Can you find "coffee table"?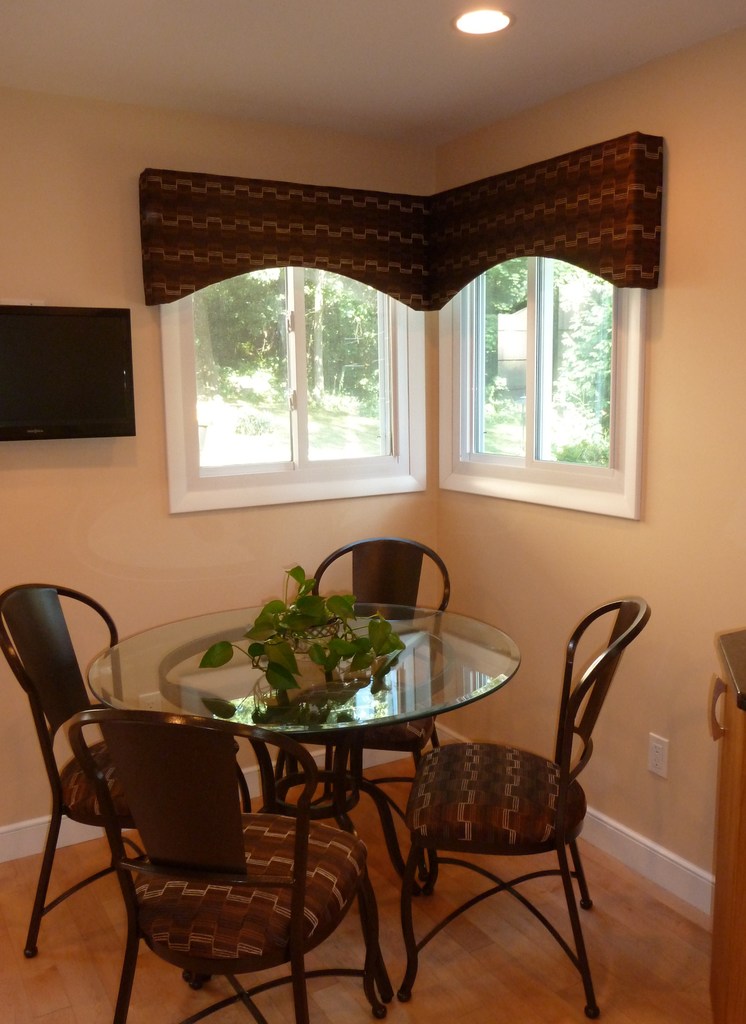
Yes, bounding box: region(72, 608, 508, 1009).
